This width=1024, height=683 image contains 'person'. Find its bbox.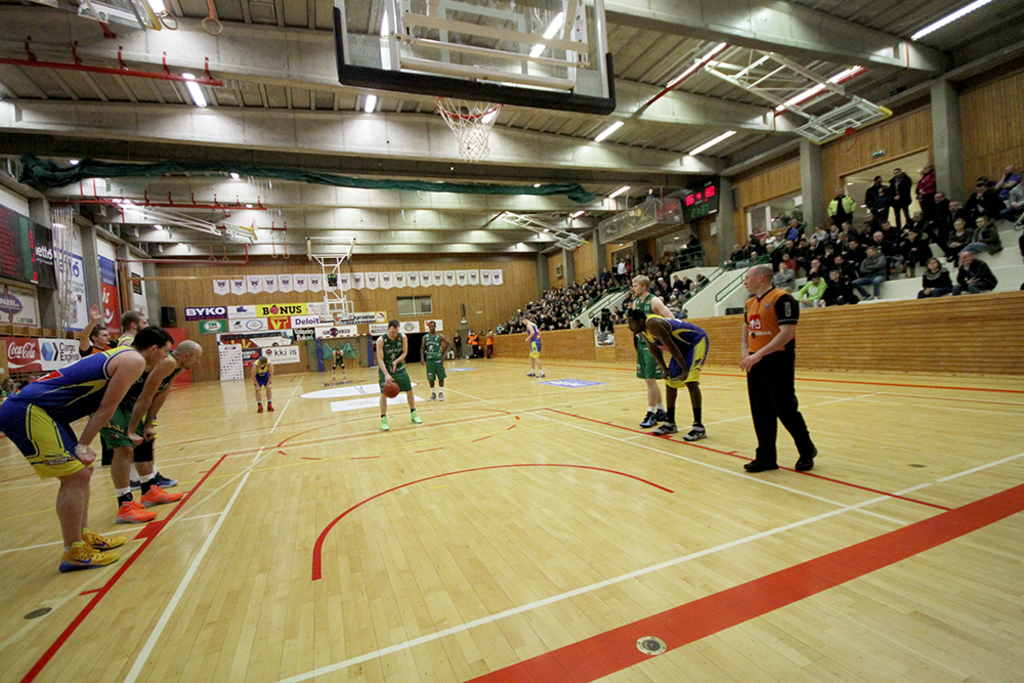
{"left": 421, "top": 319, "right": 450, "bottom": 402}.
